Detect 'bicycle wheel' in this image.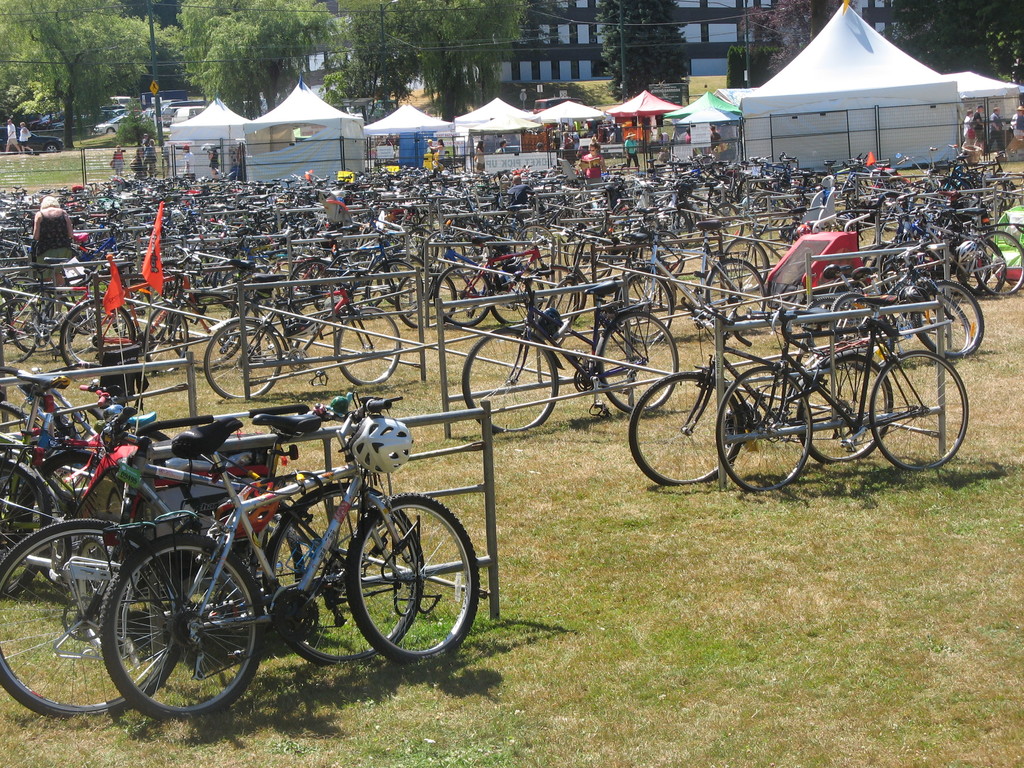
Detection: pyautogui.locateOnScreen(598, 310, 678, 412).
